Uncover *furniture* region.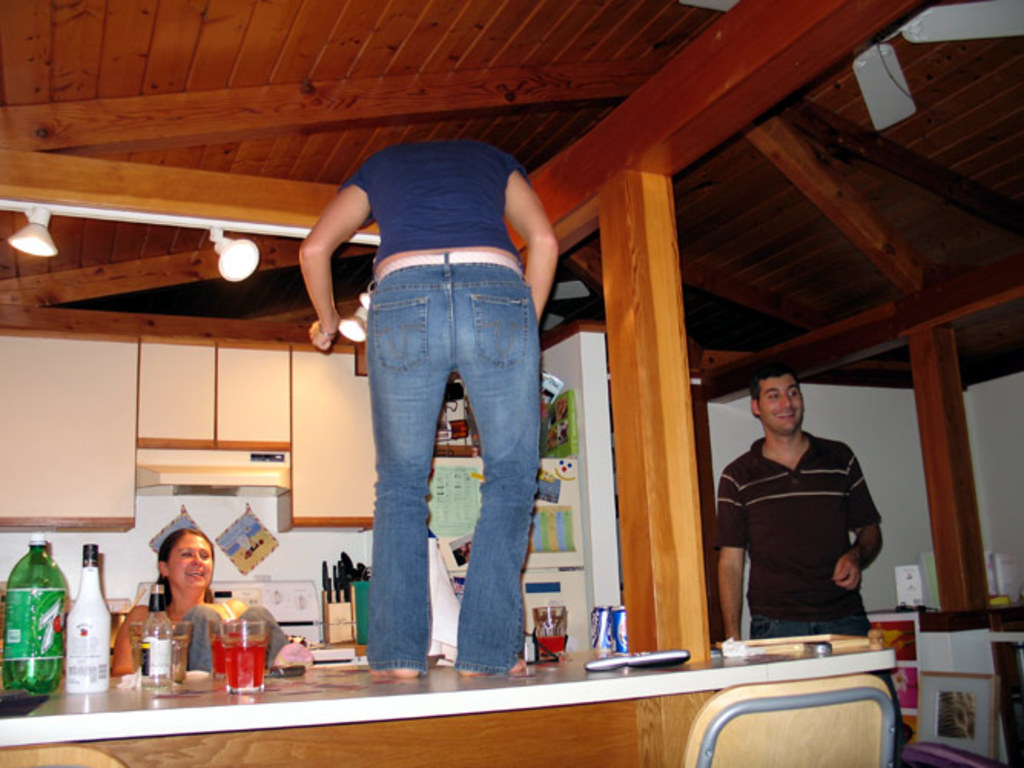
Uncovered: [682,668,901,766].
